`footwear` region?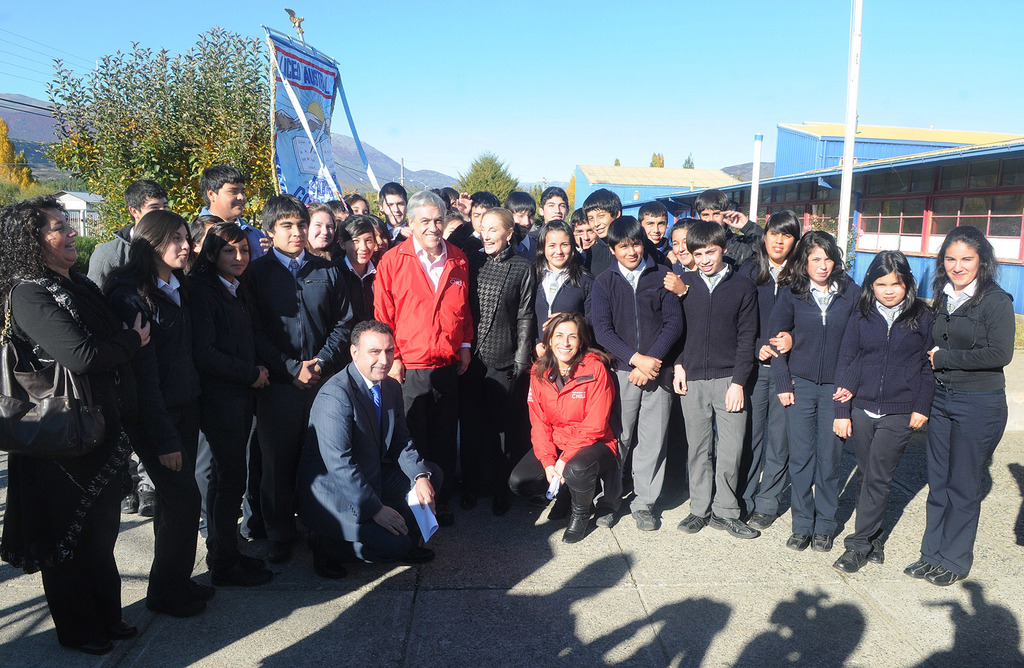
[788,534,813,550]
